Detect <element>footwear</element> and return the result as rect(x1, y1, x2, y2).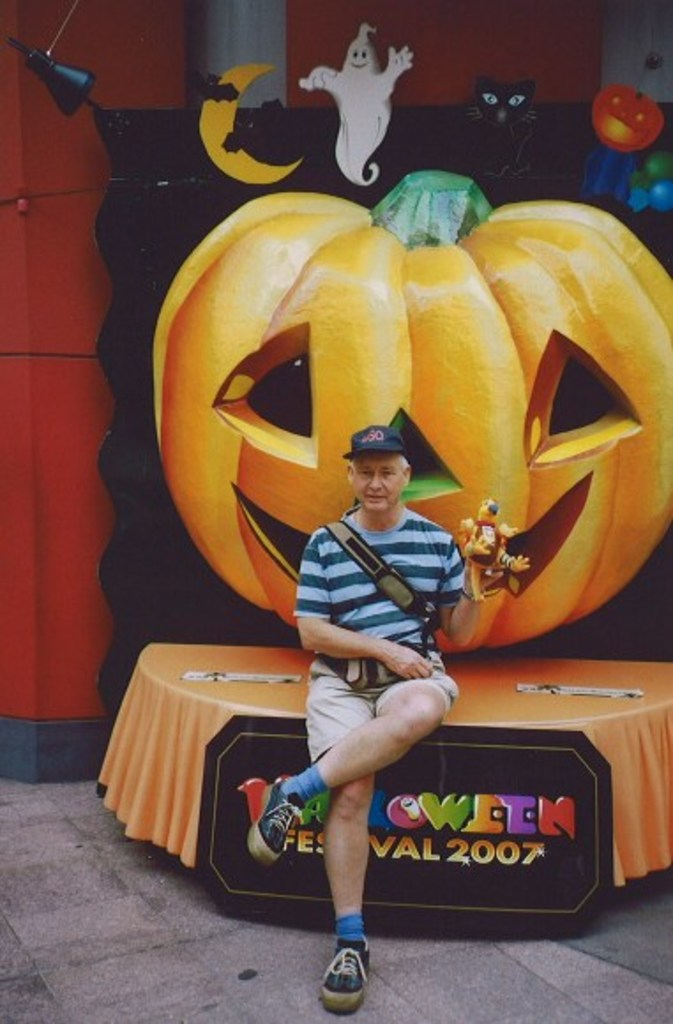
rect(247, 777, 323, 874).
